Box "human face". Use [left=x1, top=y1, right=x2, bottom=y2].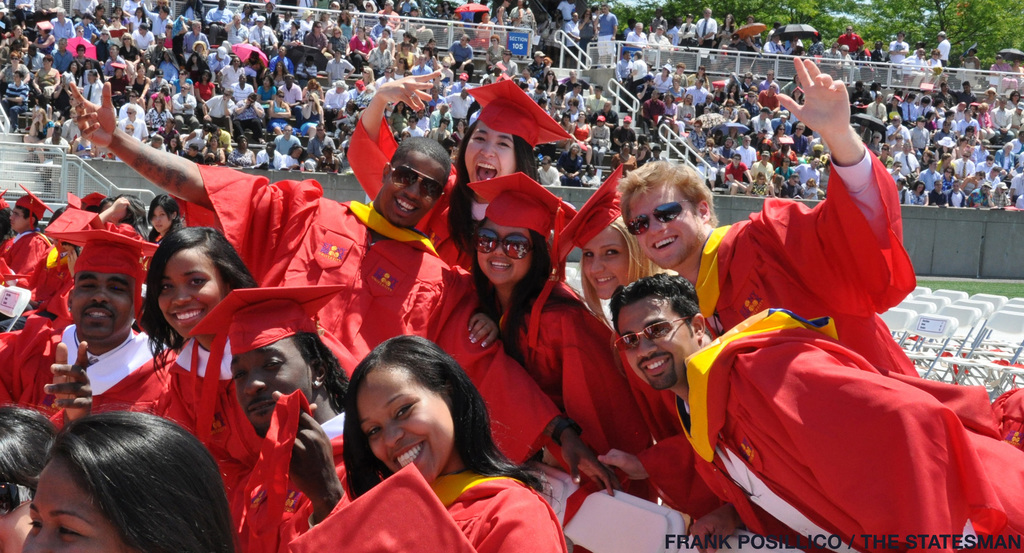
[left=152, top=248, right=228, bottom=342].
